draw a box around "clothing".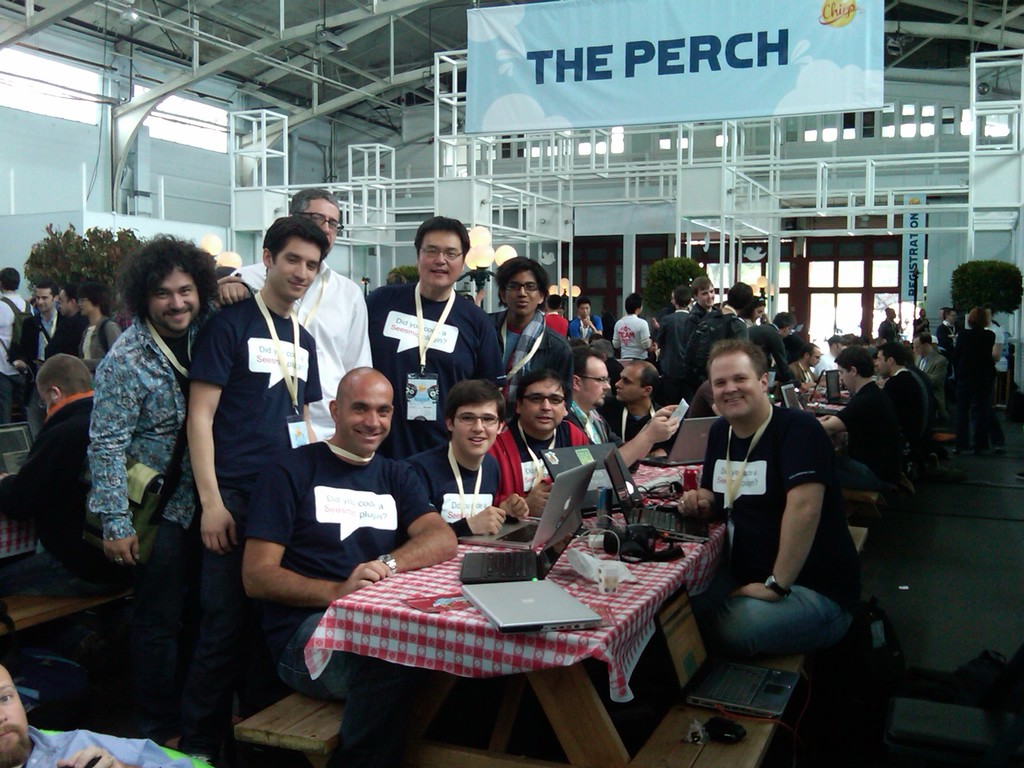
<box>0,294,29,415</box>.
